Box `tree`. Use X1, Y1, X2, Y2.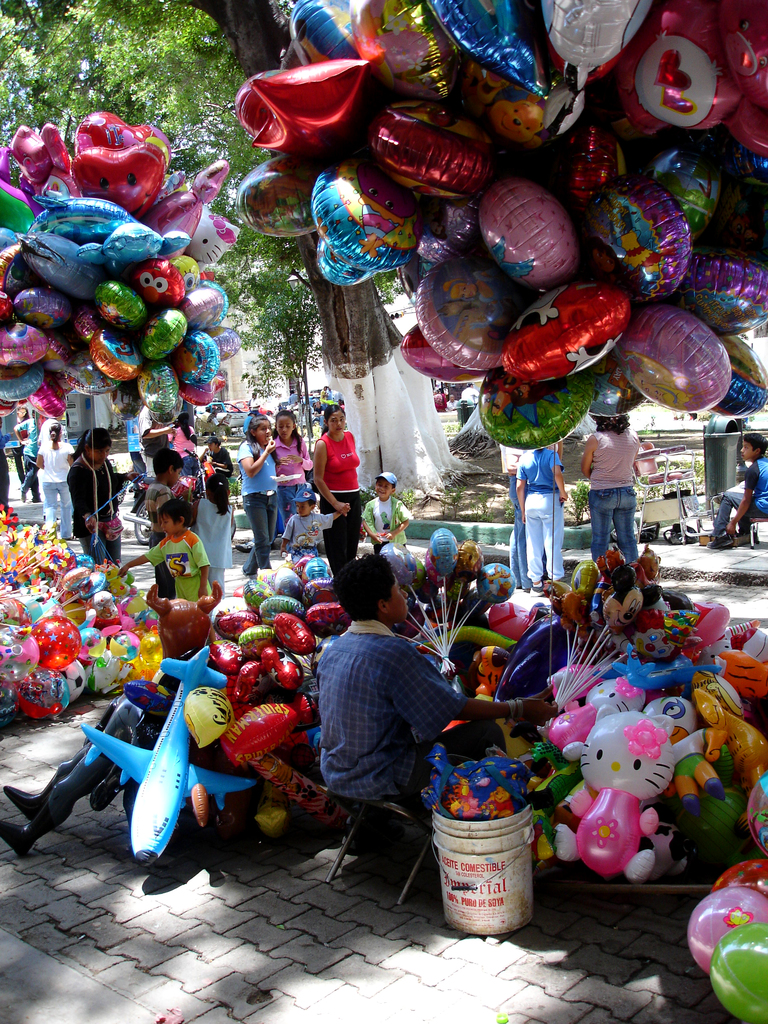
236, 0, 462, 519.
